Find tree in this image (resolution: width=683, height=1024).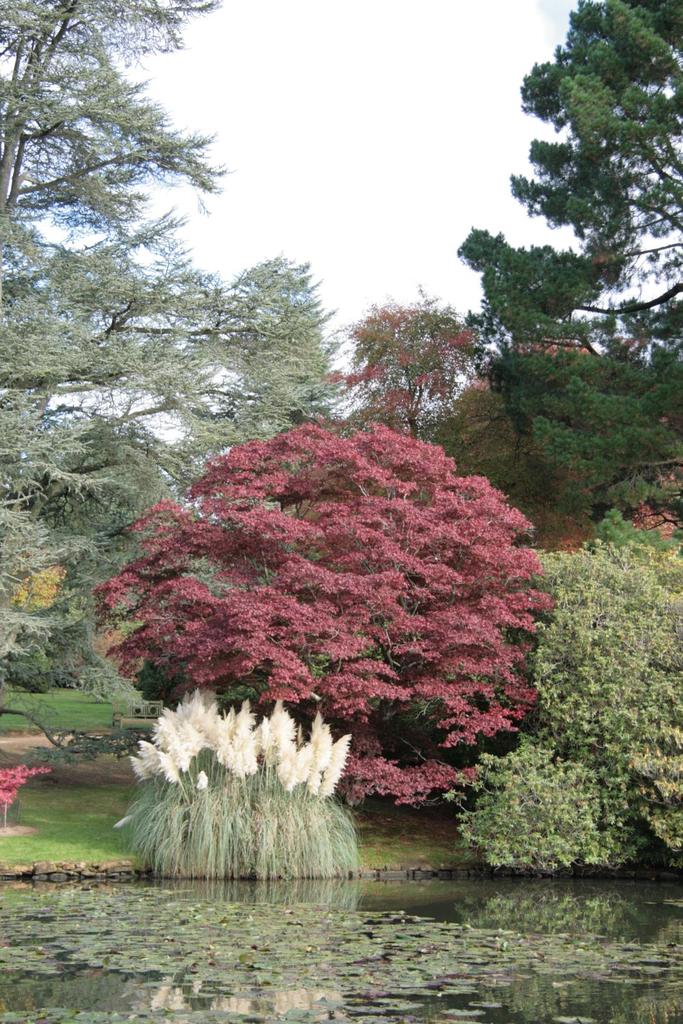
{"x1": 0, "y1": 0, "x2": 345, "y2": 676}.
